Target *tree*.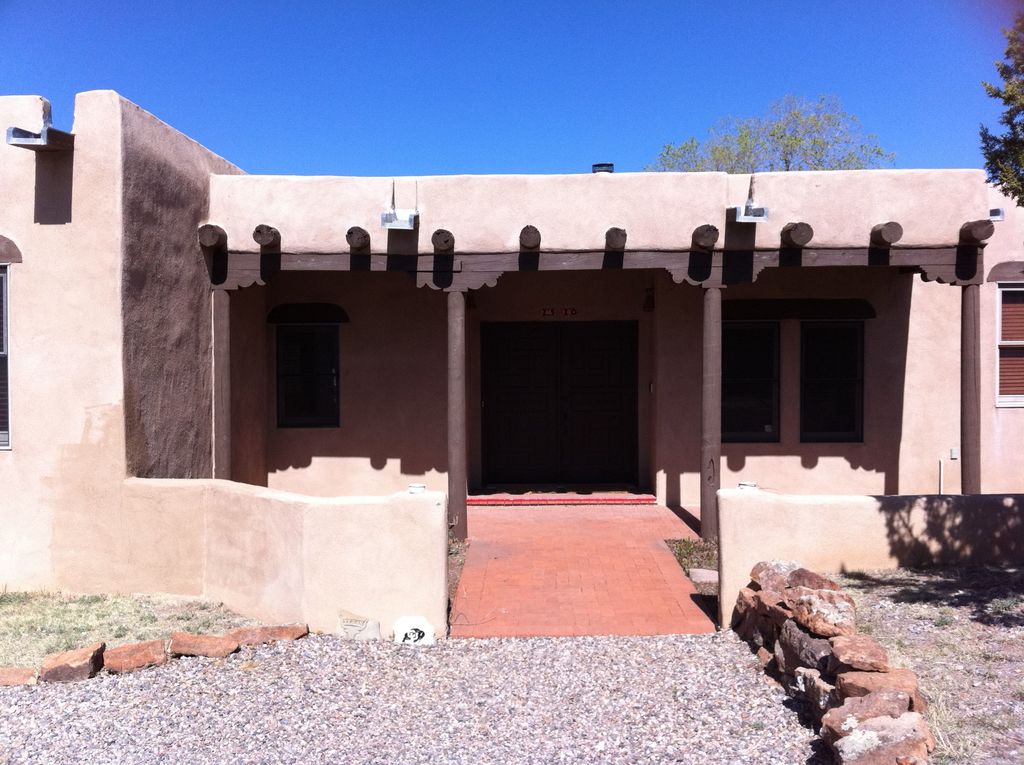
Target region: [973,0,1023,208].
